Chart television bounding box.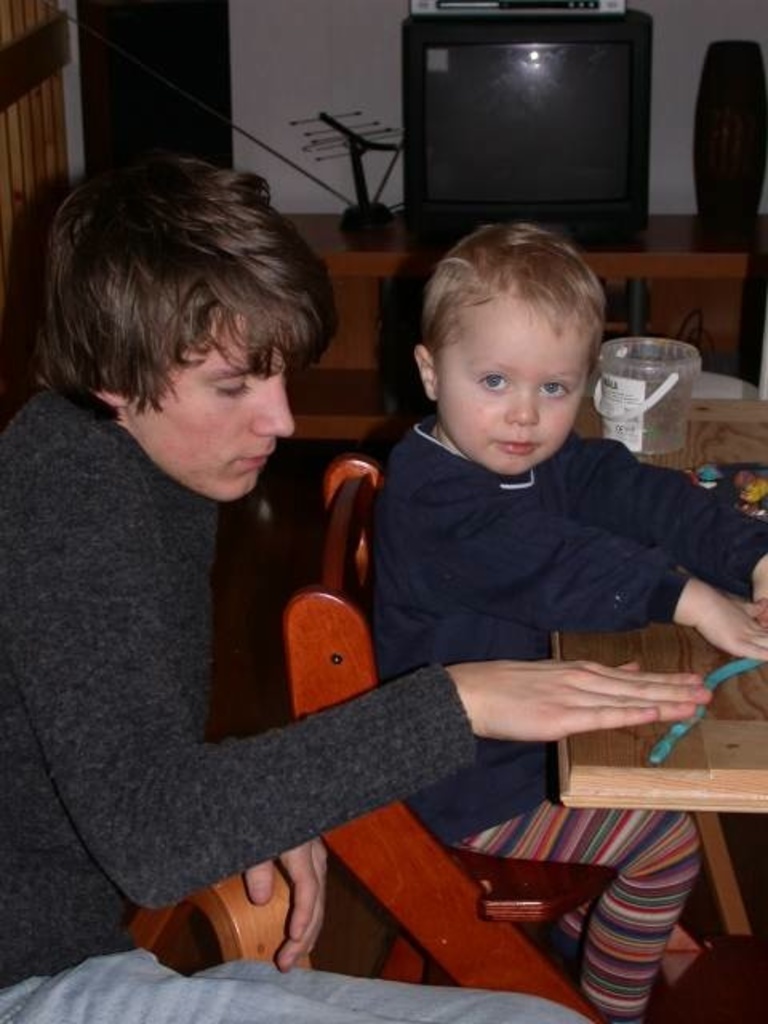
Charted: 402, 10, 653, 243.
